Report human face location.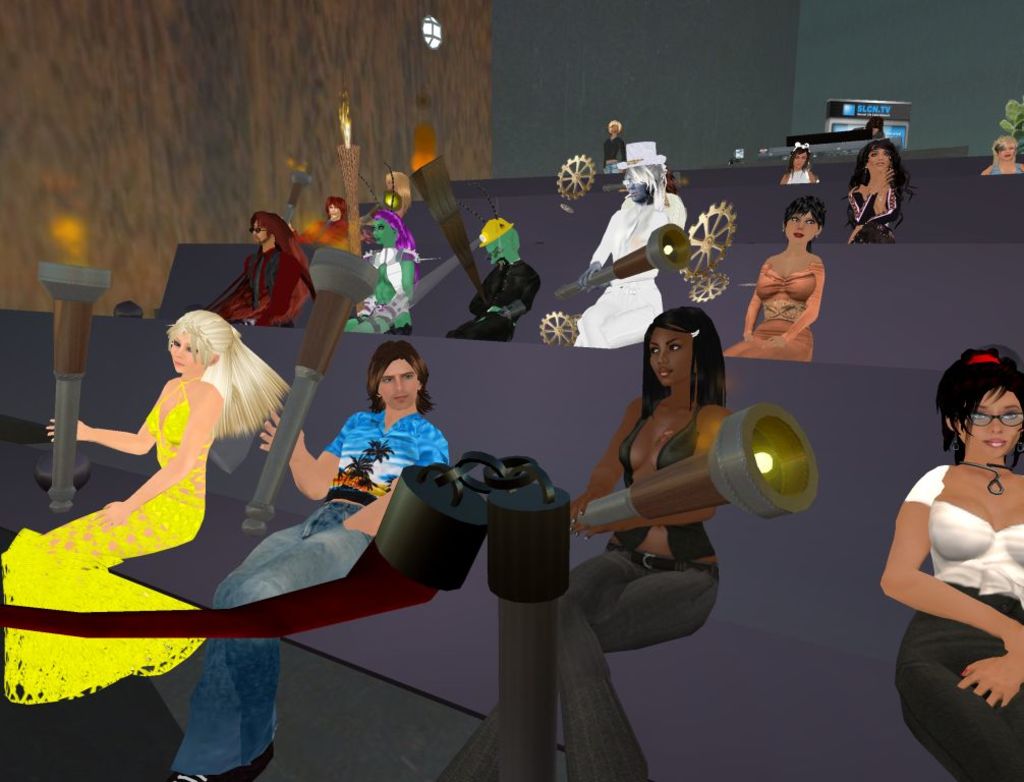
Report: bbox=(995, 138, 1016, 160).
